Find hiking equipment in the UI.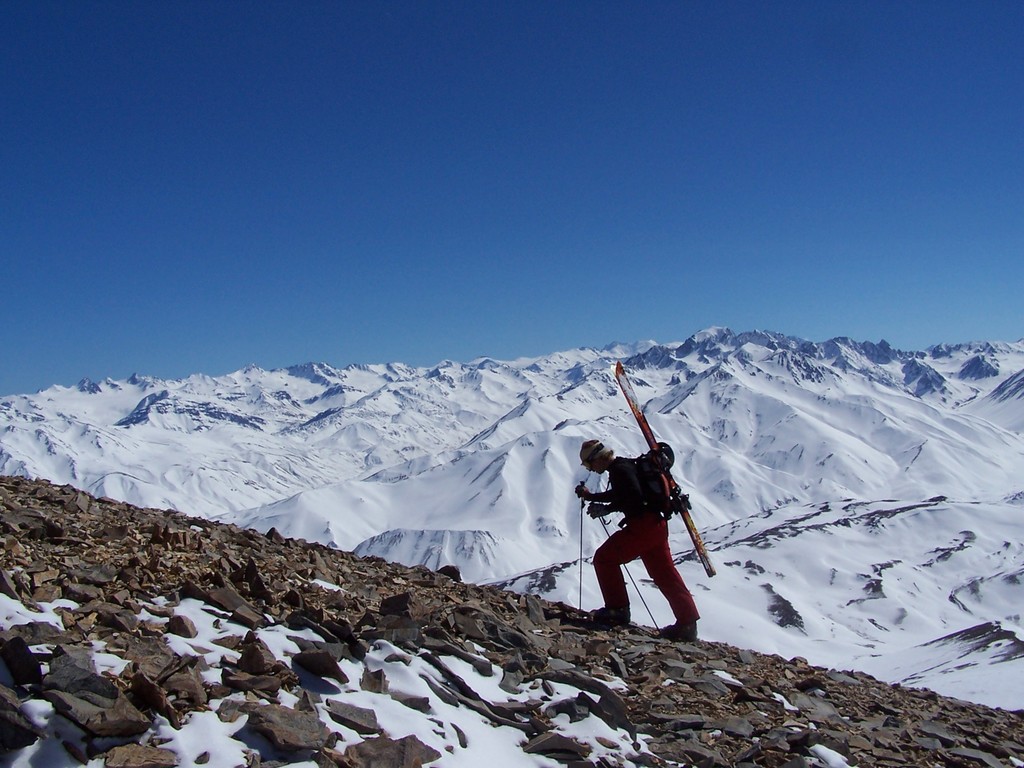
UI element at Rect(580, 483, 663, 631).
